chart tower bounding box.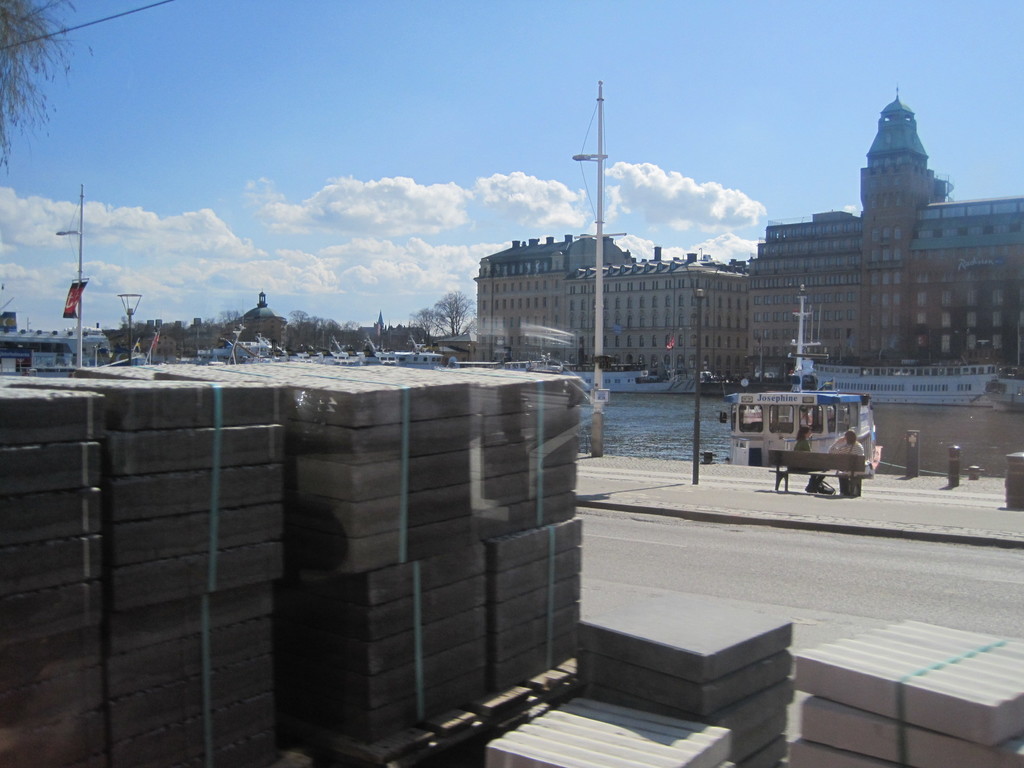
Charted: box(370, 302, 387, 342).
